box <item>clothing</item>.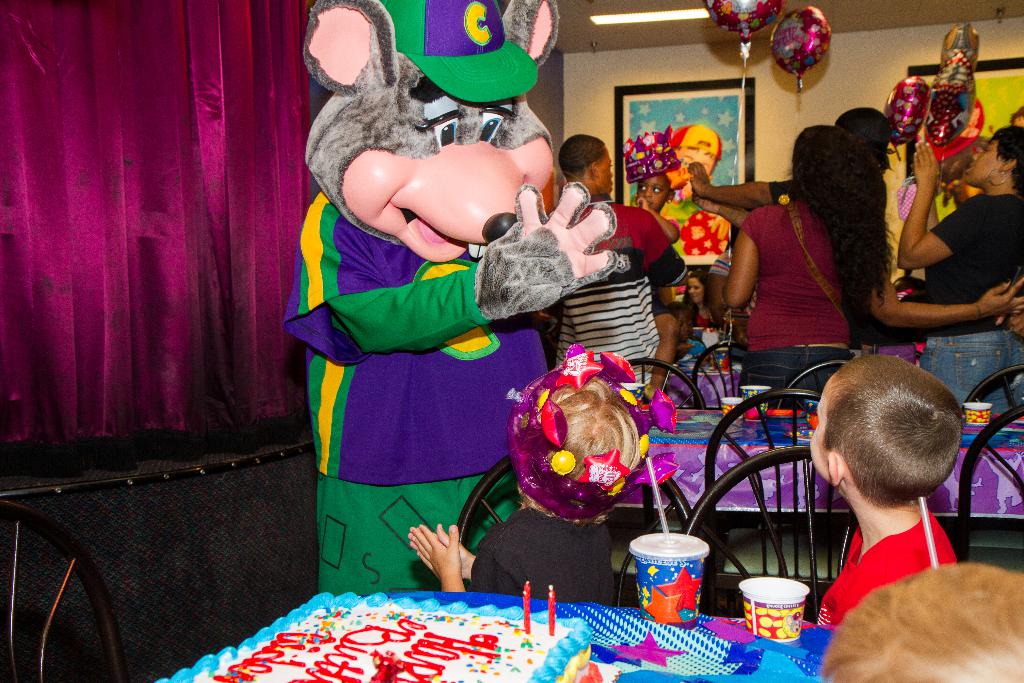
bbox=(735, 200, 854, 416).
